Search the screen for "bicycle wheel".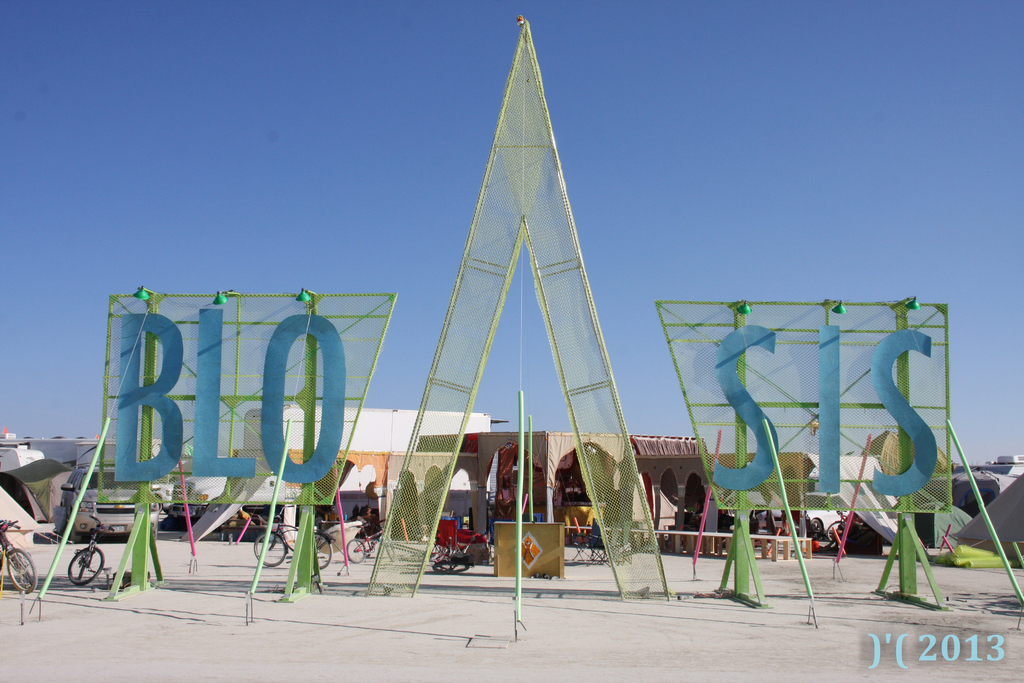
Found at <box>432,559,467,575</box>.
